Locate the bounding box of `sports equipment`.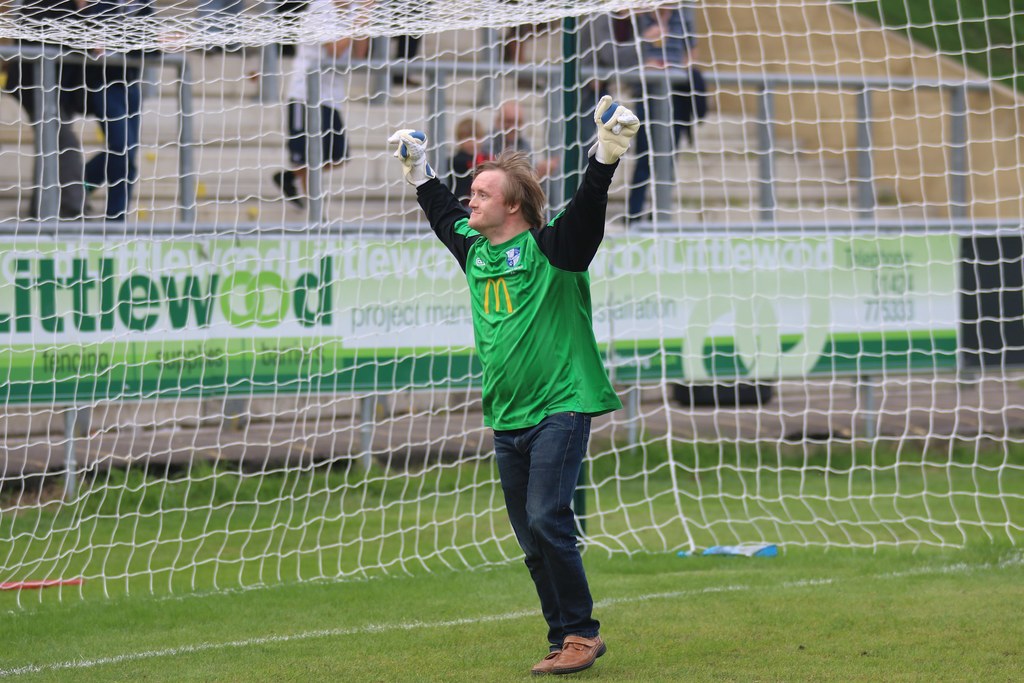
Bounding box: (x1=388, y1=129, x2=435, y2=187).
